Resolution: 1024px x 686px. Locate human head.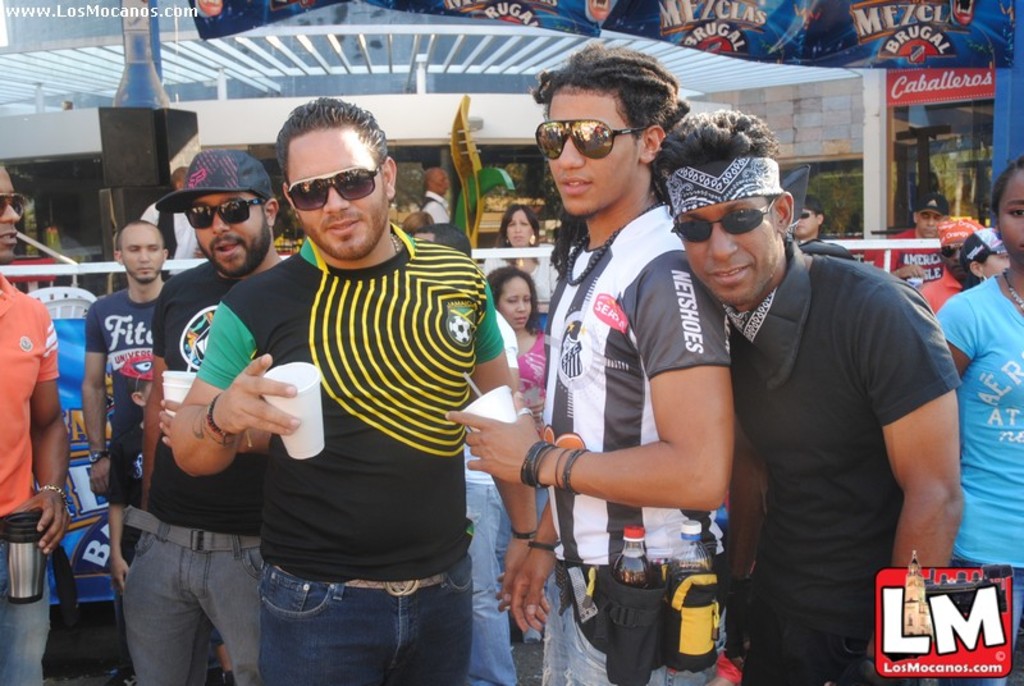
(961, 225, 1011, 291).
